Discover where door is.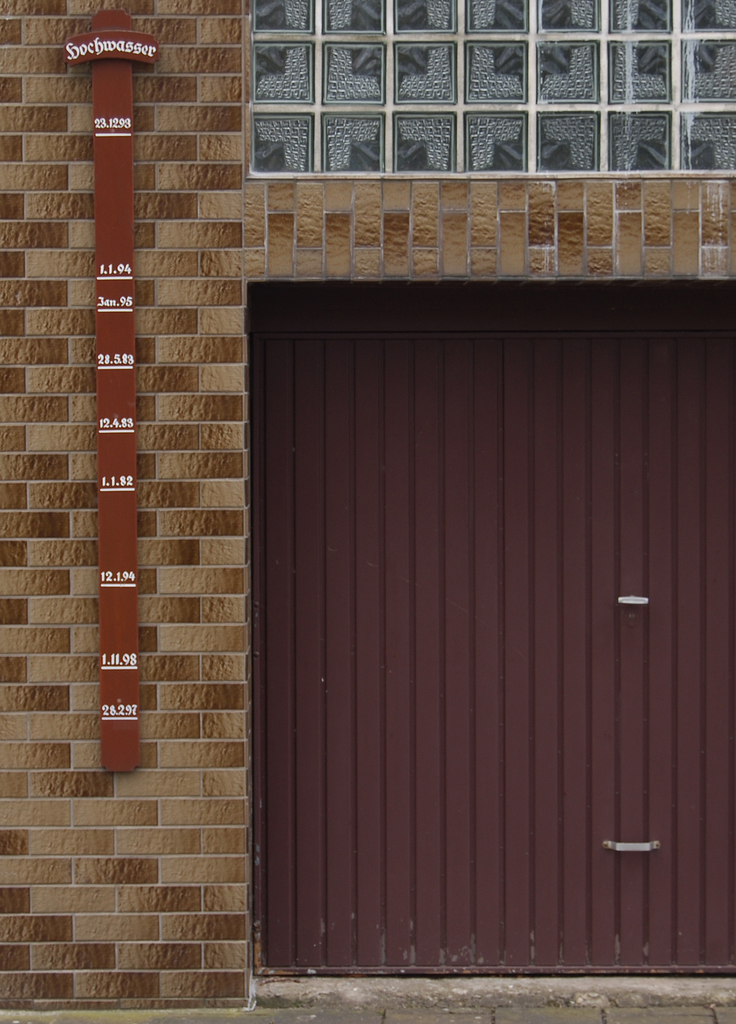
Discovered at <box>215,225,703,1004</box>.
